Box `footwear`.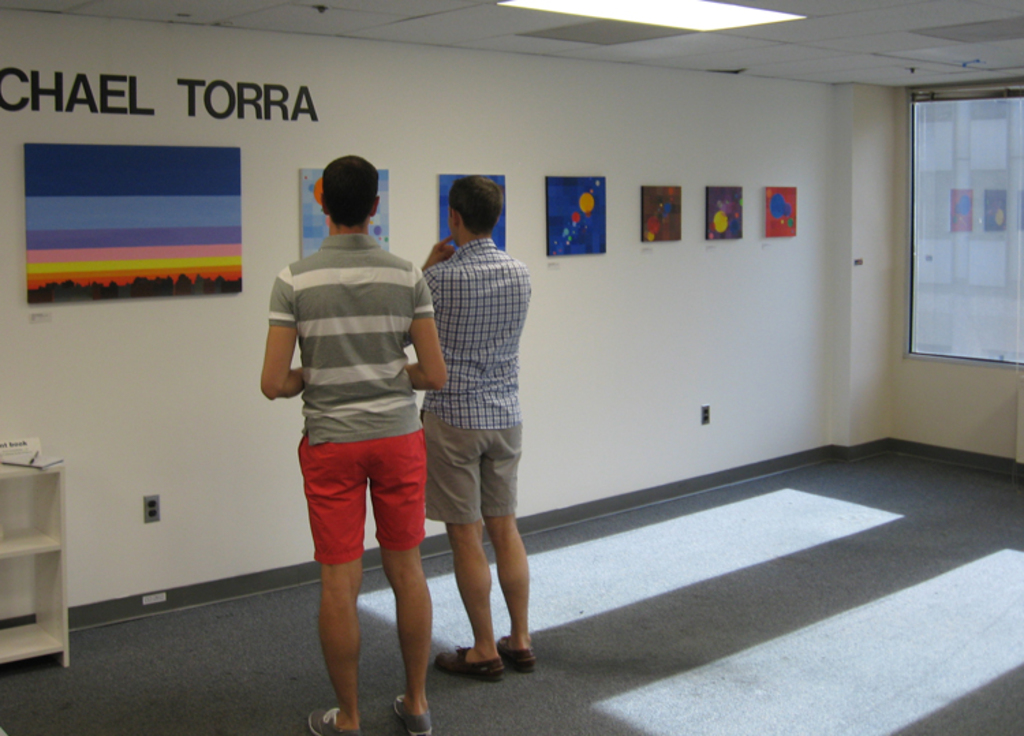
box(390, 692, 434, 735).
